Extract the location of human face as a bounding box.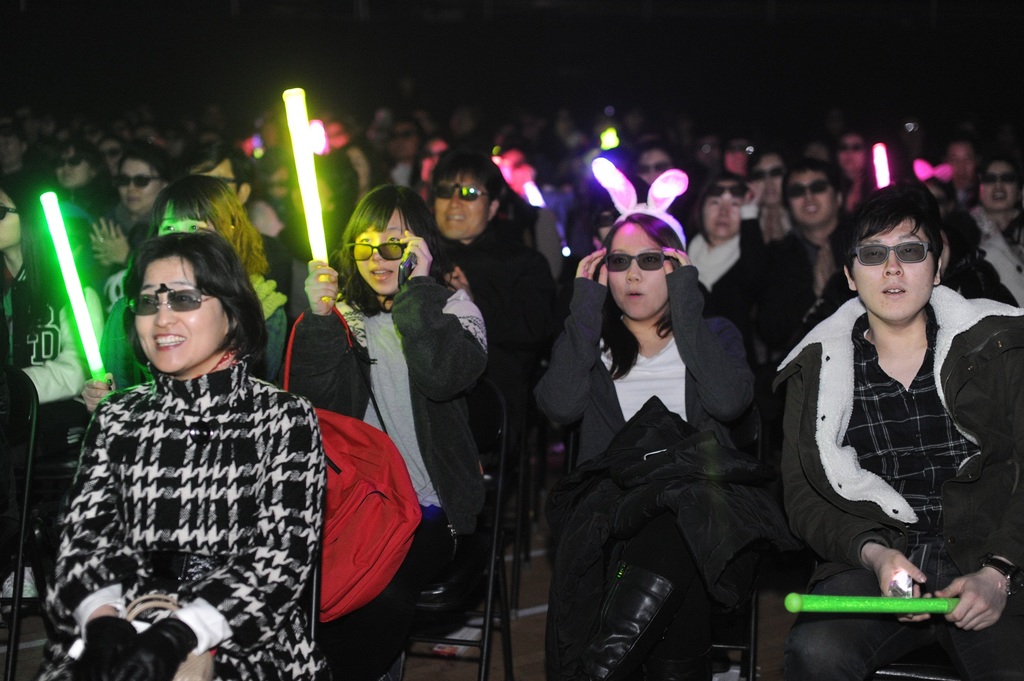
<bbox>698, 181, 737, 240</bbox>.
